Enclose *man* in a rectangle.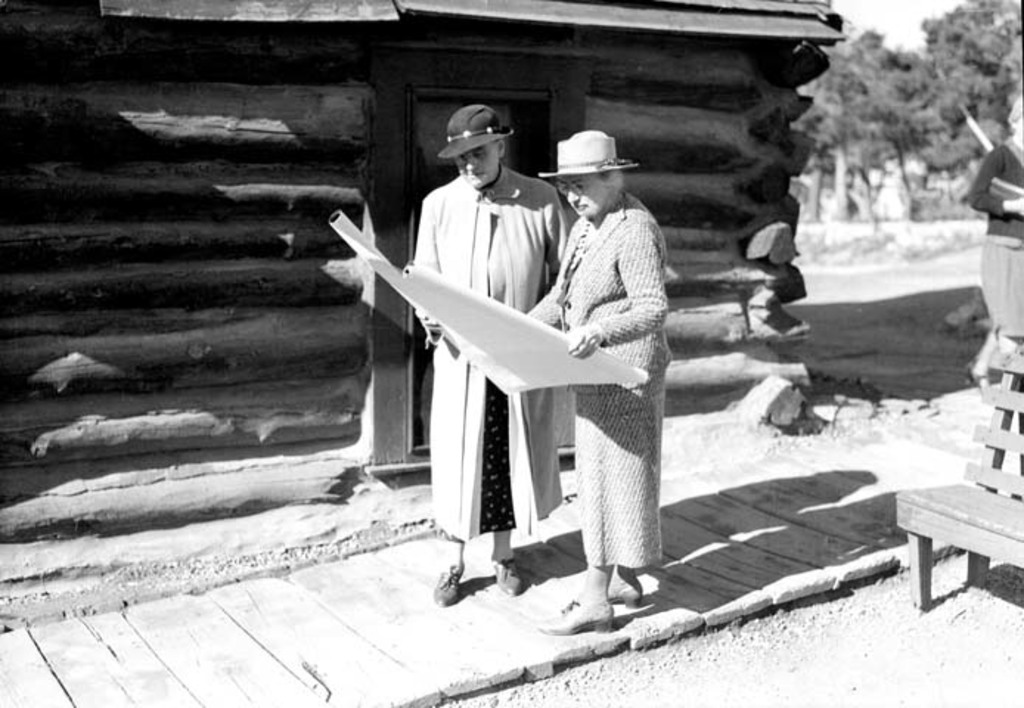
[x1=407, y1=106, x2=602, y2=603].
